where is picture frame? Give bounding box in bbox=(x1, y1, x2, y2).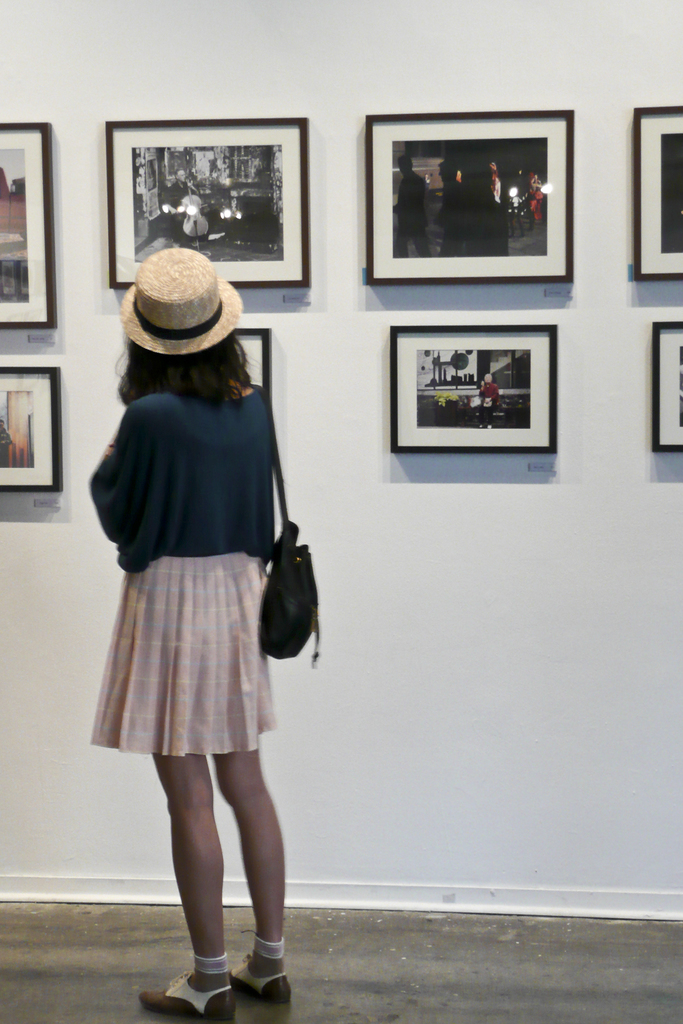
bbox=(0, 364, 62, 490).
